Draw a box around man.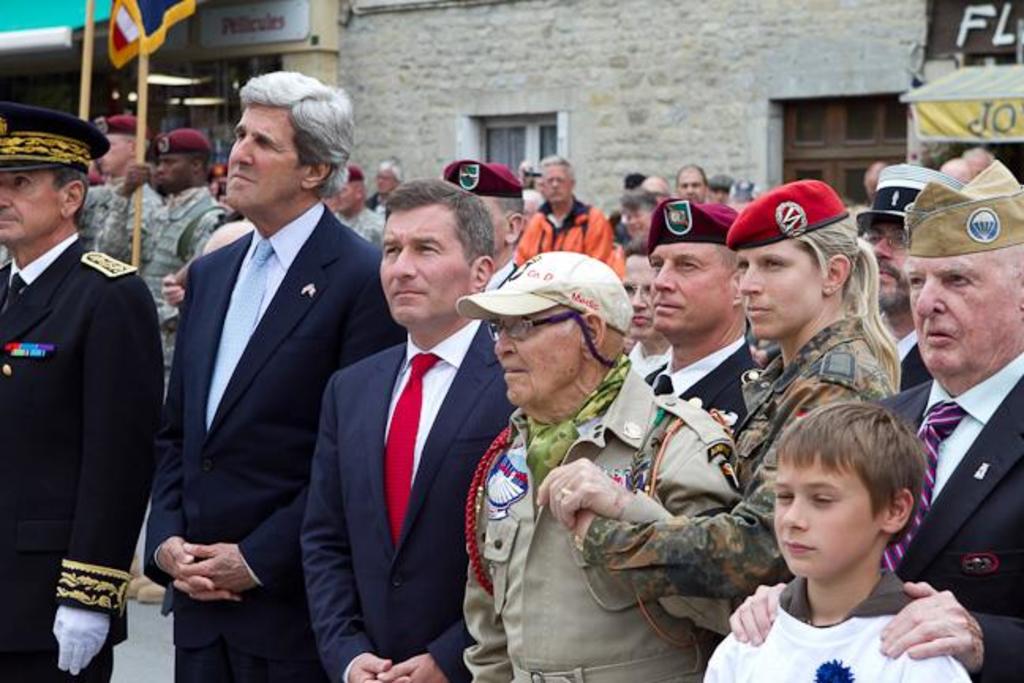
(675, 157, 719, 213).
